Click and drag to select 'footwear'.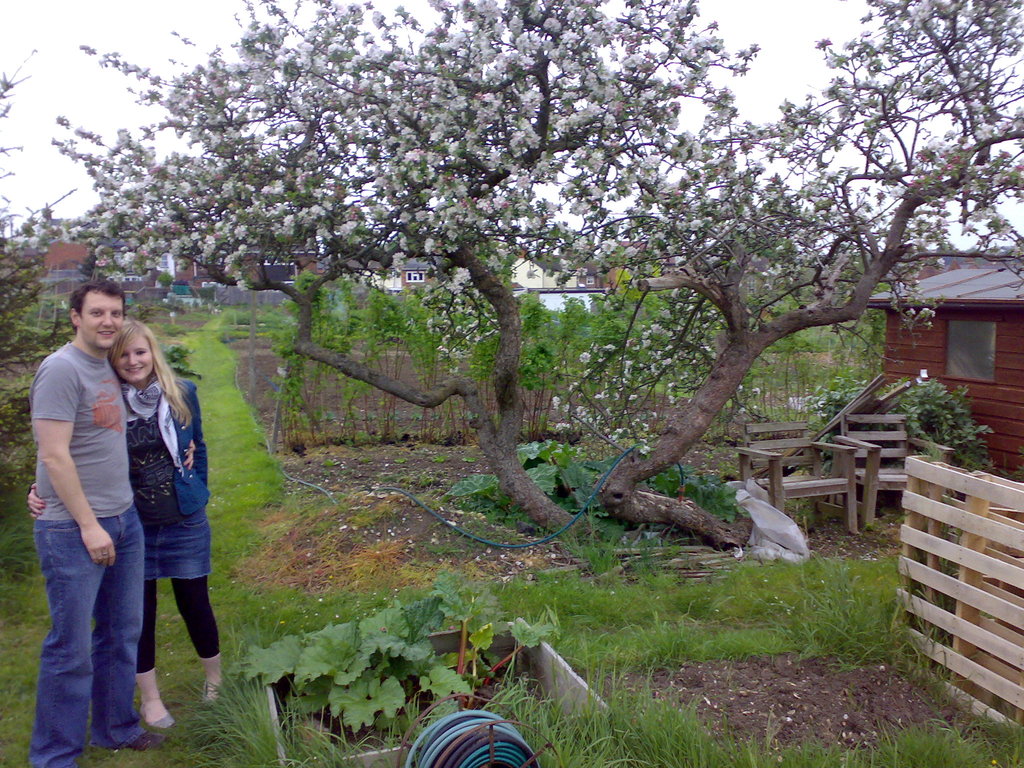
Selection: (x1=143, y1=700, x2=176, y2=732).
